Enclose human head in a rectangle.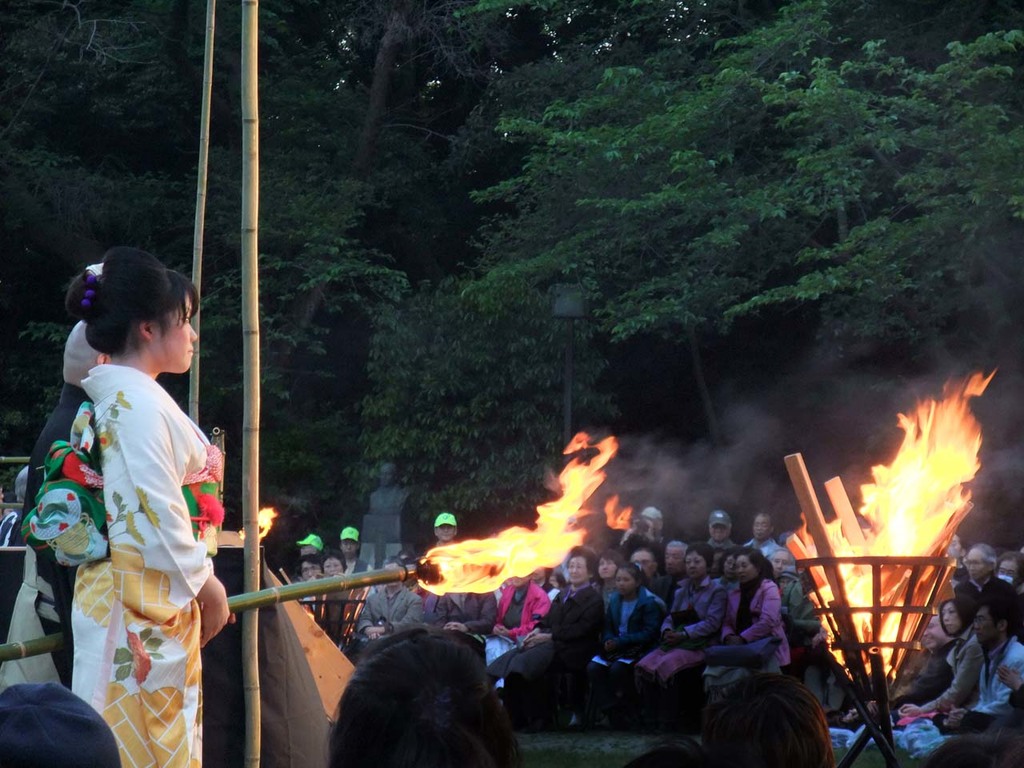
crop(387, 559, 411, 591).
